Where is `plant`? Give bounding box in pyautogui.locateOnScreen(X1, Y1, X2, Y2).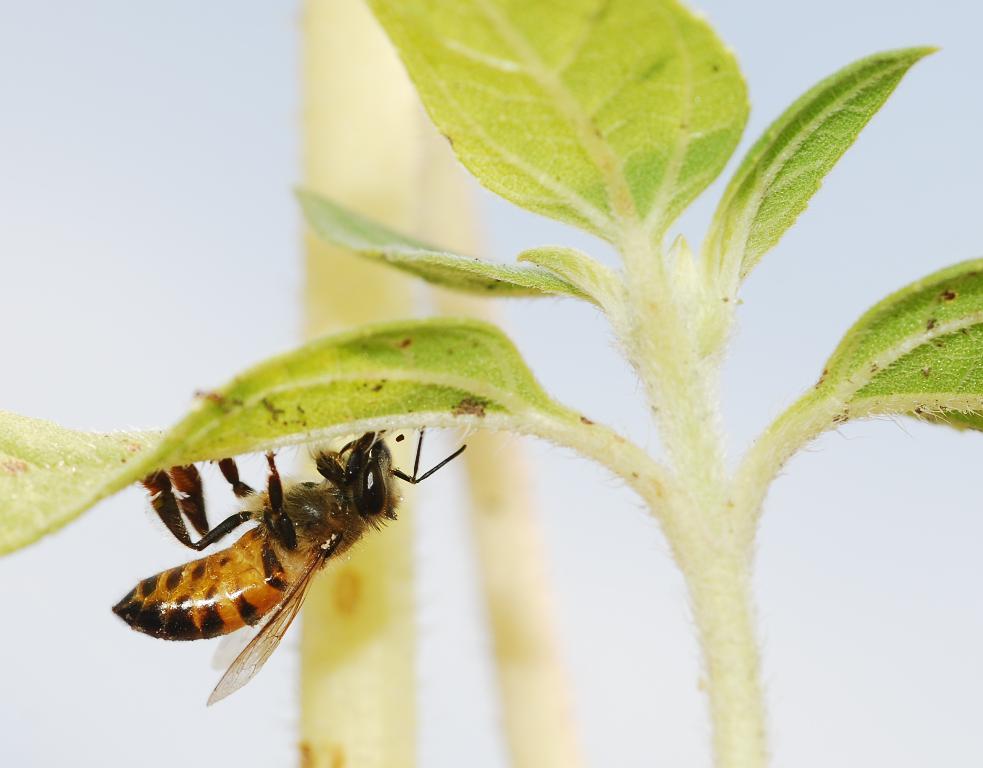
pyautogui.locateOnScreen(61, 0, 982, 751).
